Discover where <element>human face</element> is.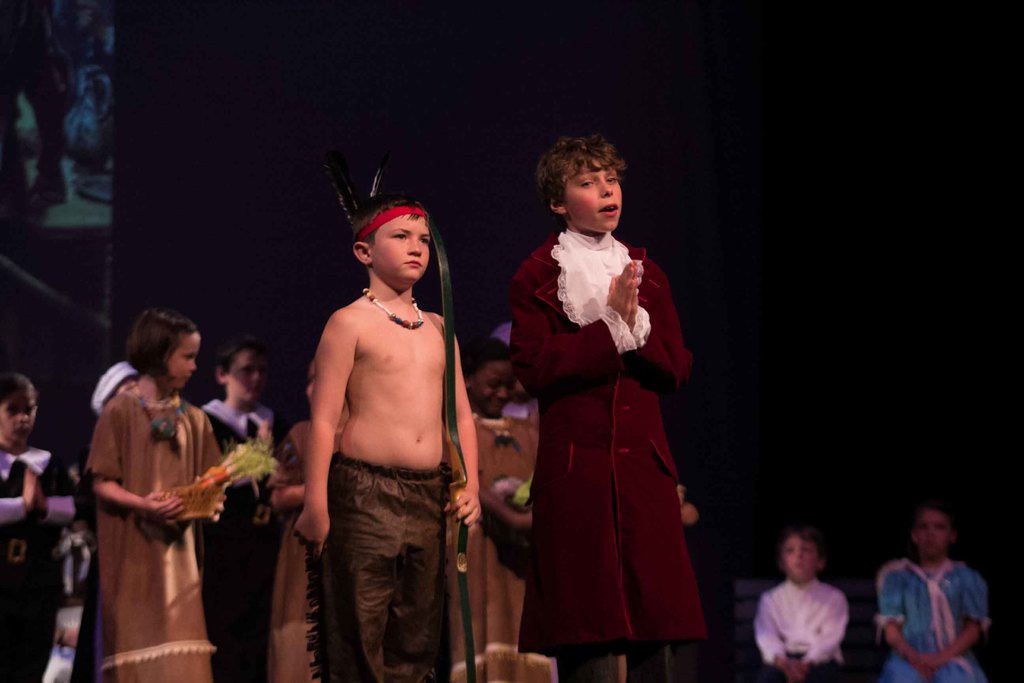
Discovered at region(362, 210, 429, 282).
